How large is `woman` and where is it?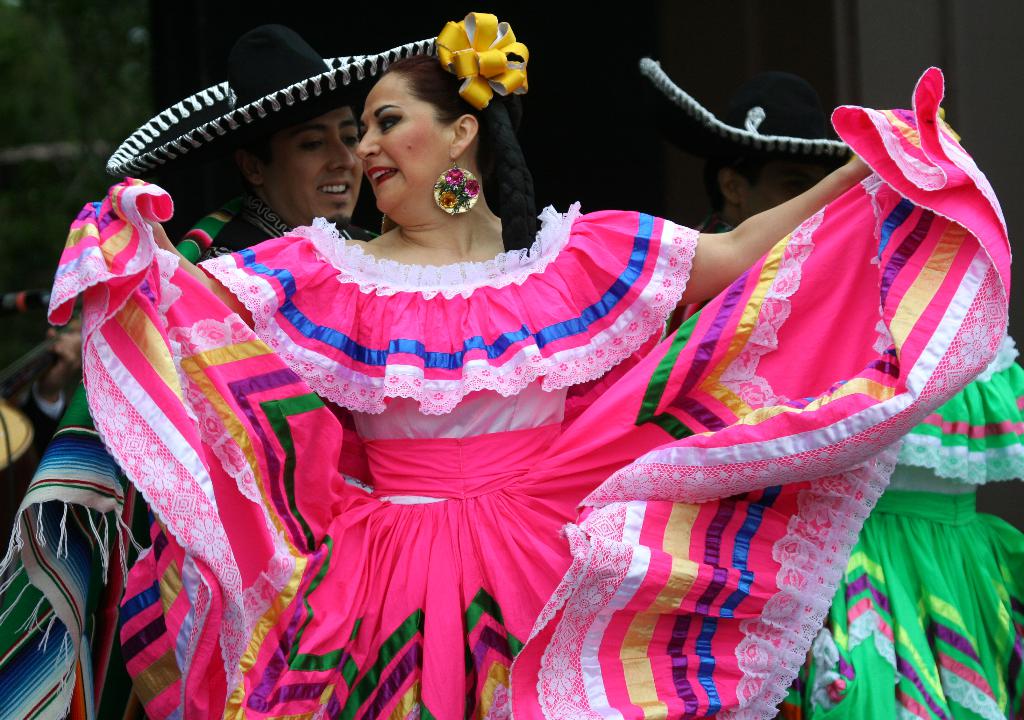
Bounding box: bbox=[0, 24, 445, 719].
